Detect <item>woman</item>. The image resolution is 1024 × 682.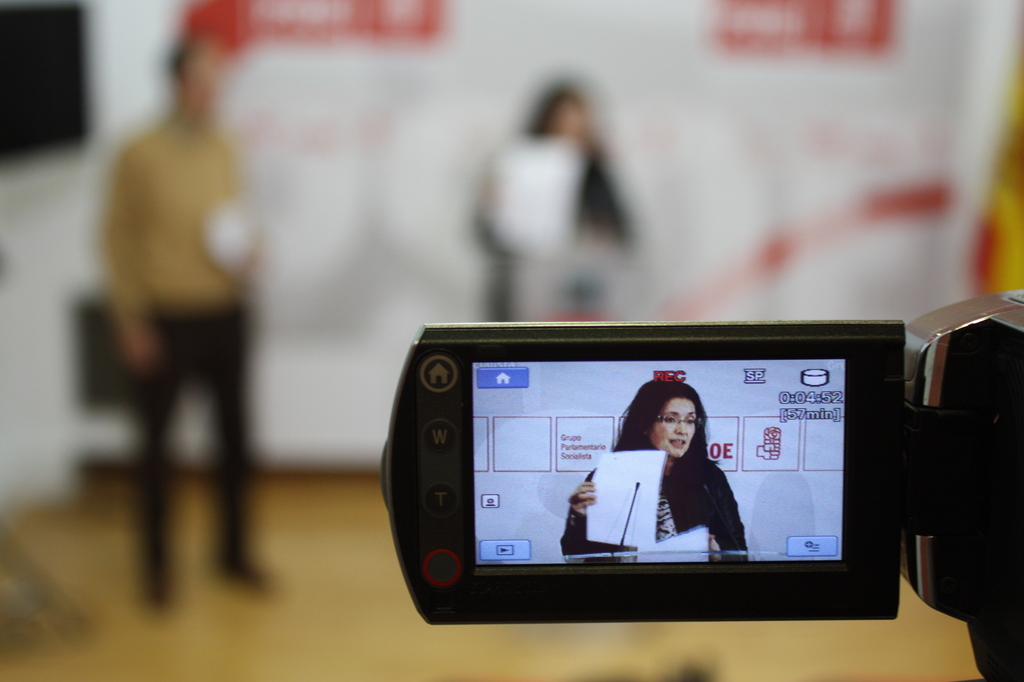
l=565, t=378, r=749, b=560.
